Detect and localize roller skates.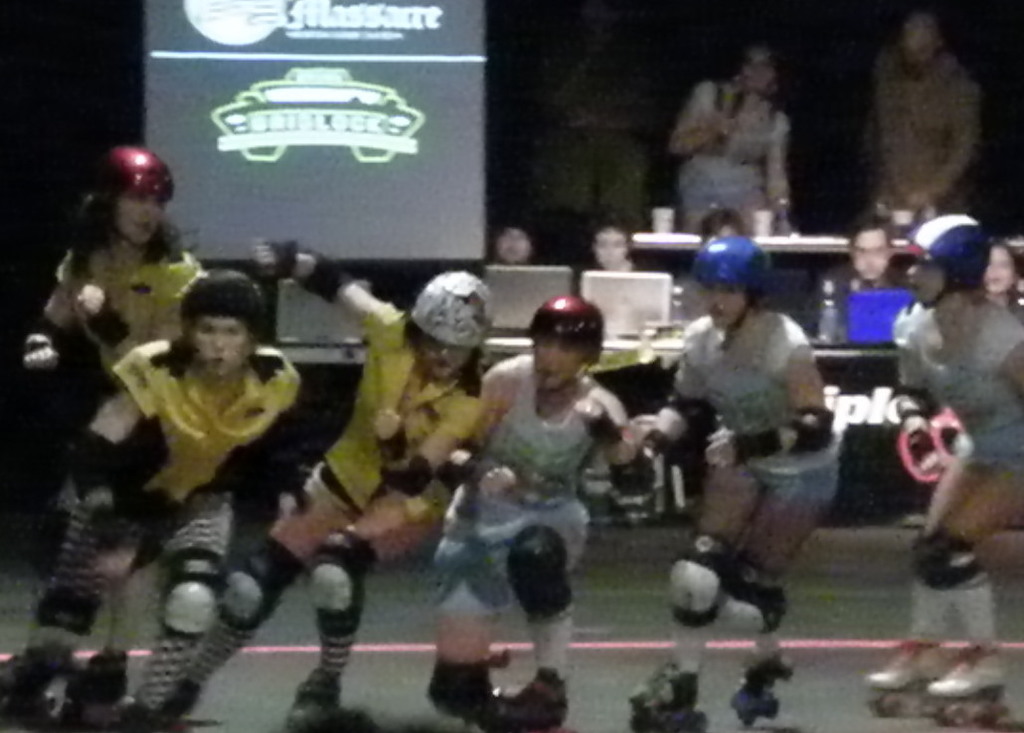
Localized at <region>82, 672, 130, 732</region>.
